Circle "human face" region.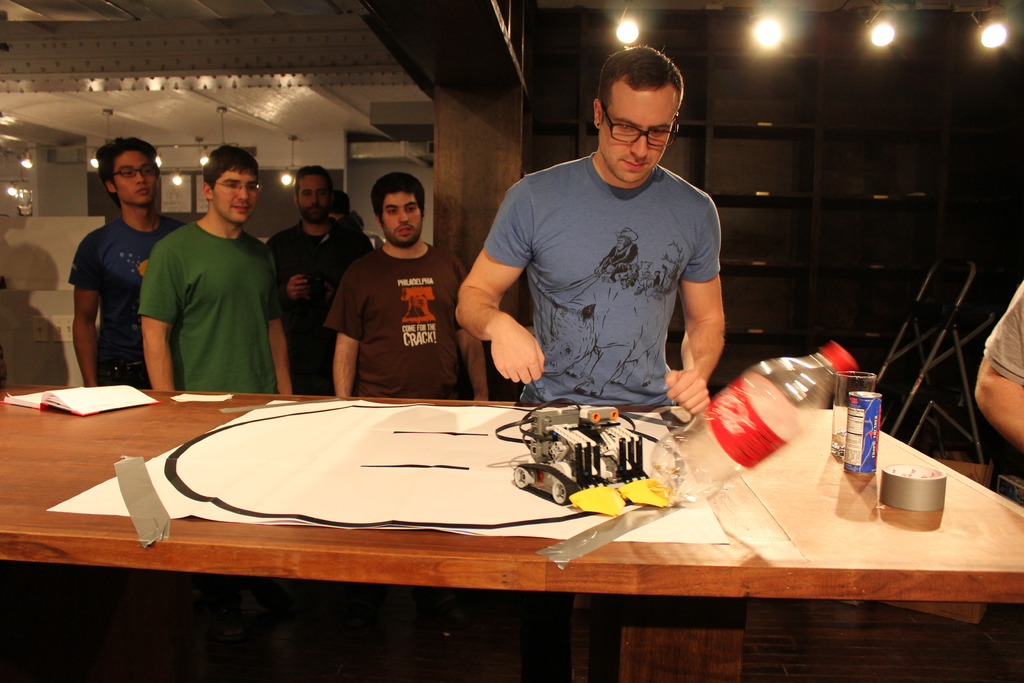
Region: 112,147,159,208.
